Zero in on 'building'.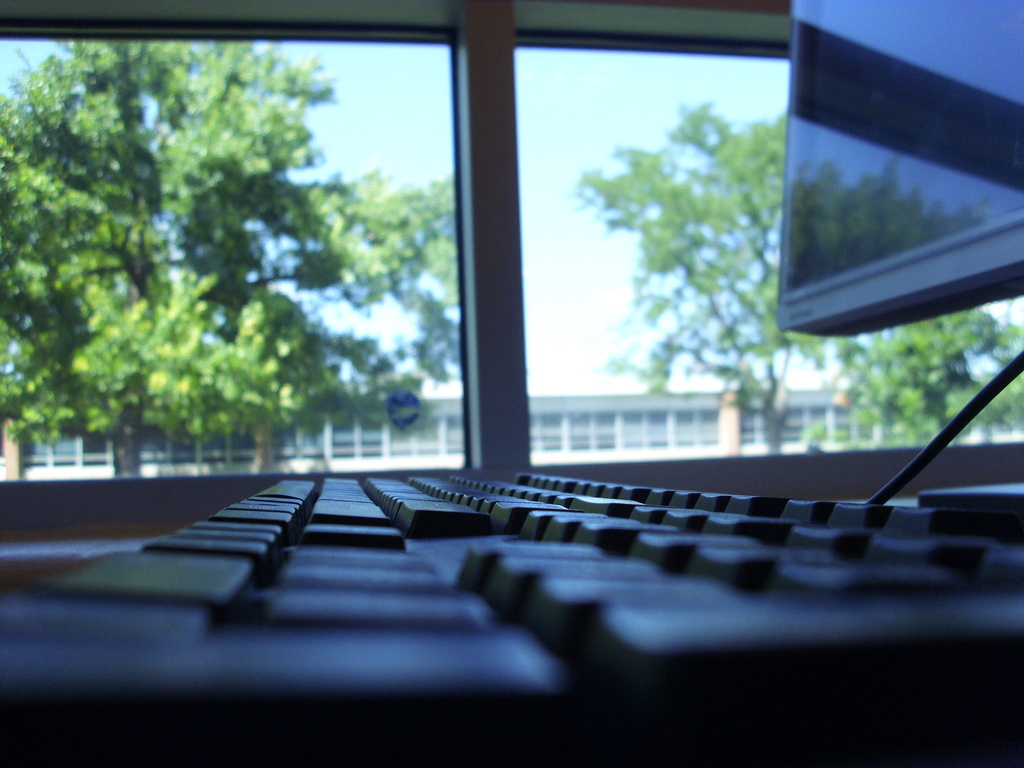
Zeroed in: 0 0 1023 767.
